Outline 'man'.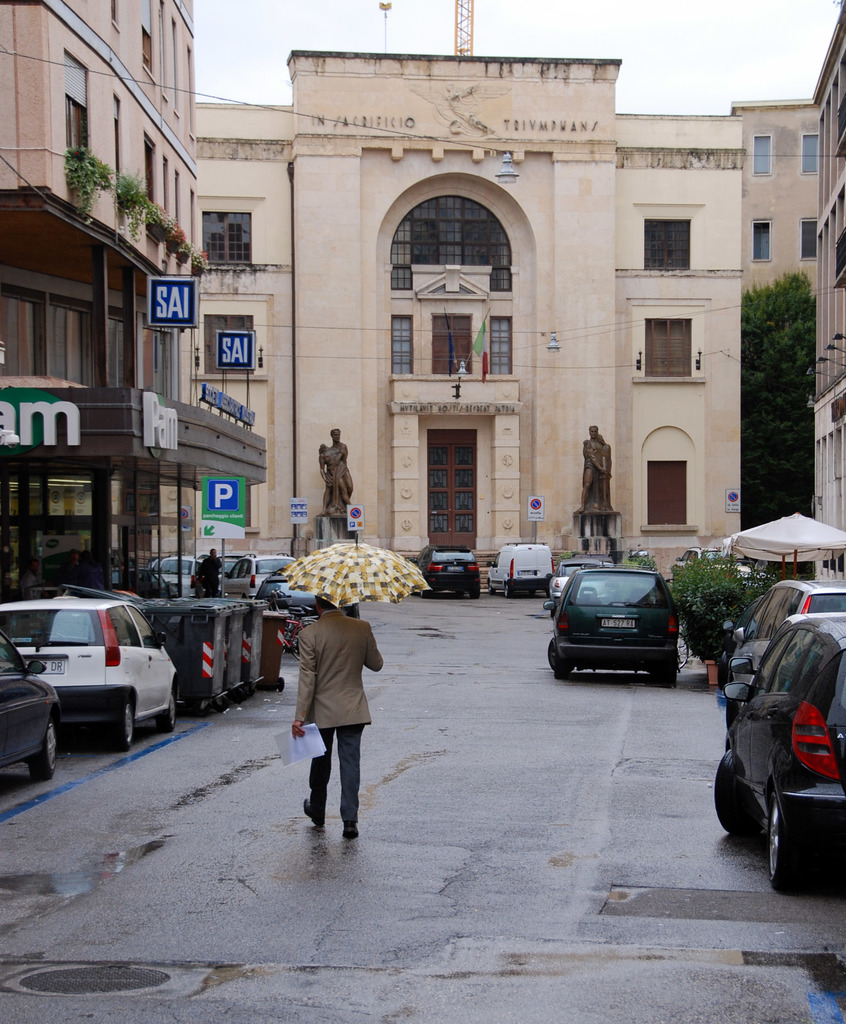
Outline: select_region(580, 420, 613, 515).
